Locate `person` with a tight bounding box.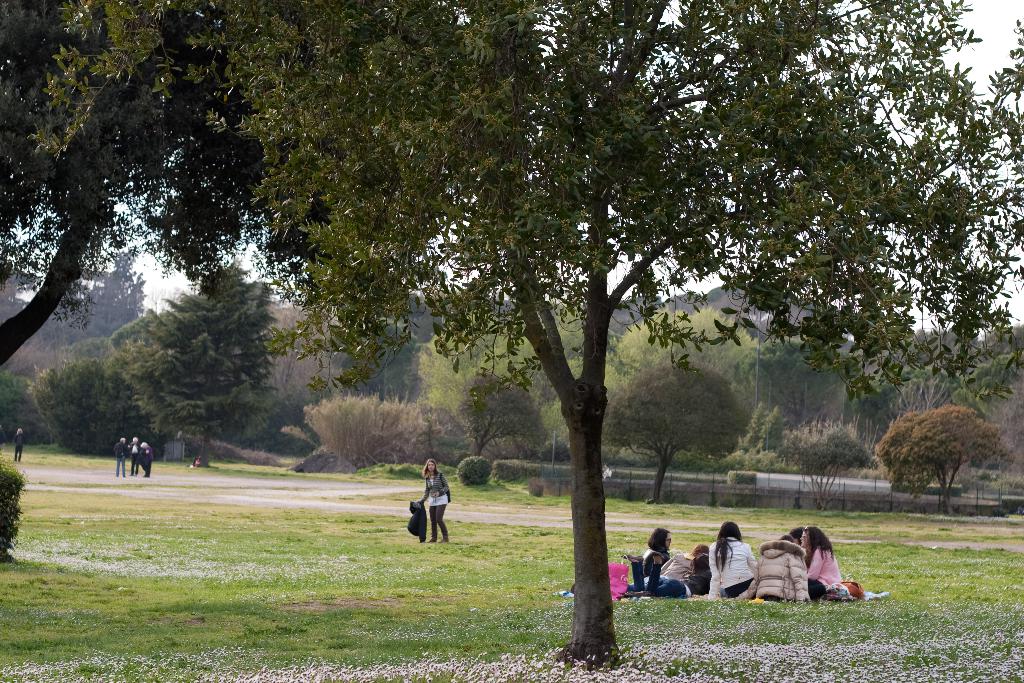
[x1=738, y1=531, x2=808, y2=604].
